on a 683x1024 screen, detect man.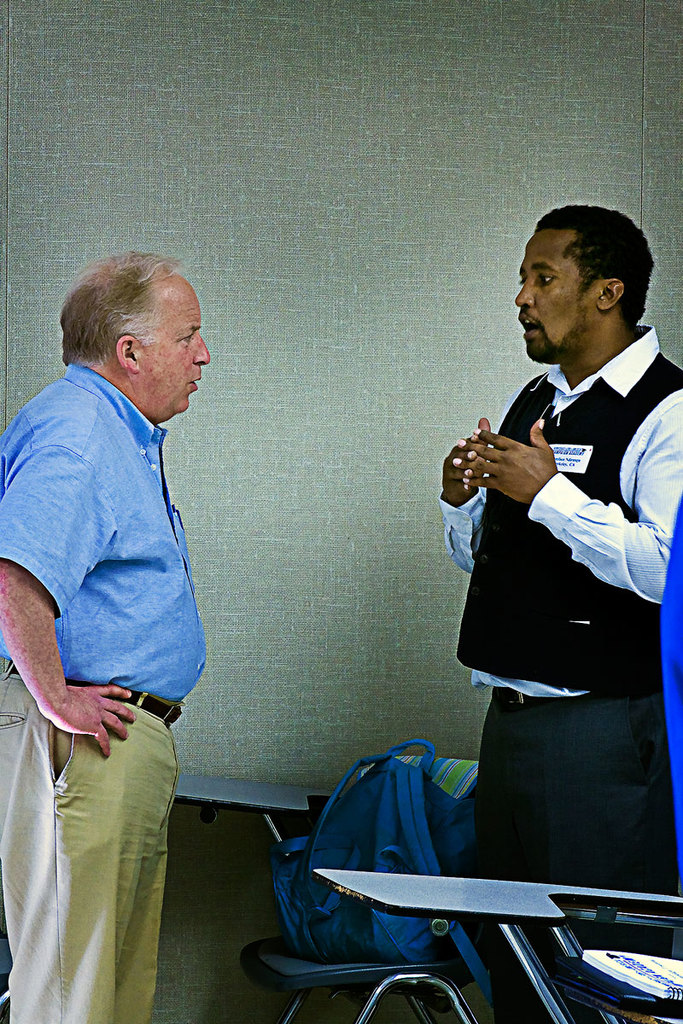
[x1=428, y1=201, x2=674, y2=954].
